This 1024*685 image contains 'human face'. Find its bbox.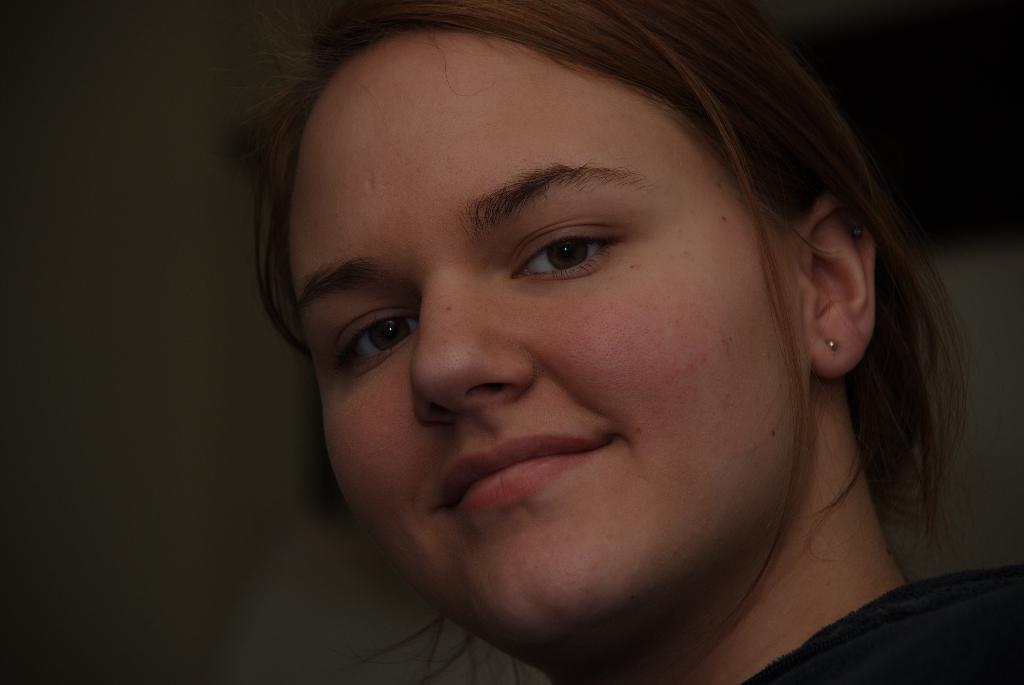
295,28,816,638.
